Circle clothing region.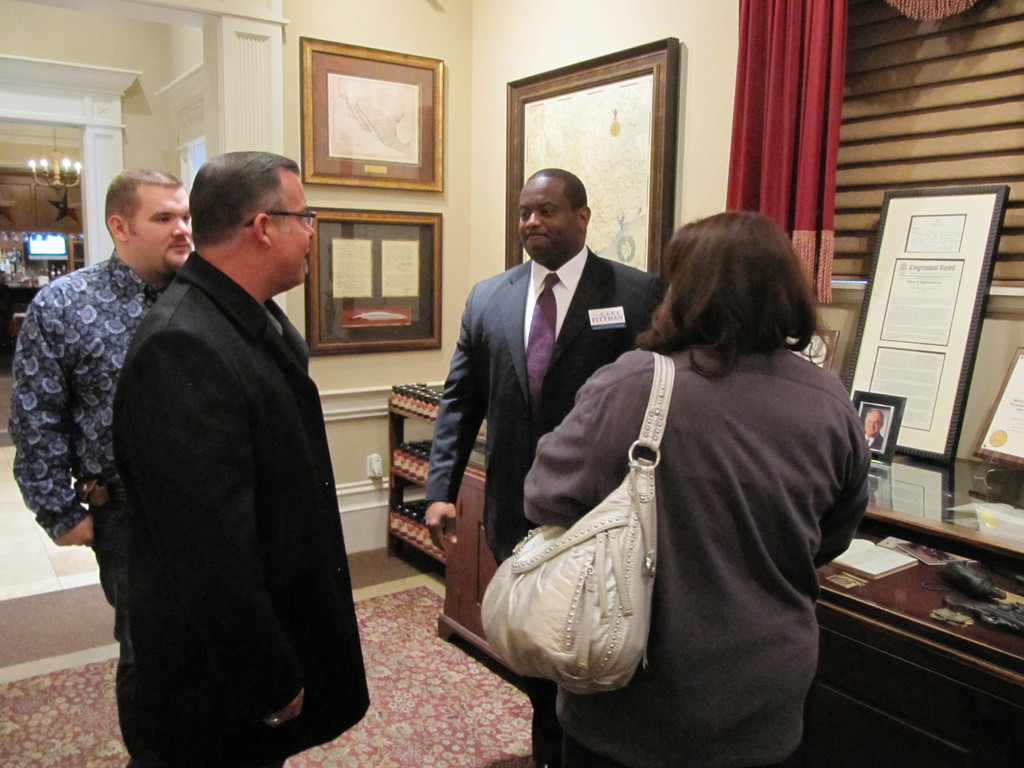
Region: left=422, top=244, right=676, bottom=568.
